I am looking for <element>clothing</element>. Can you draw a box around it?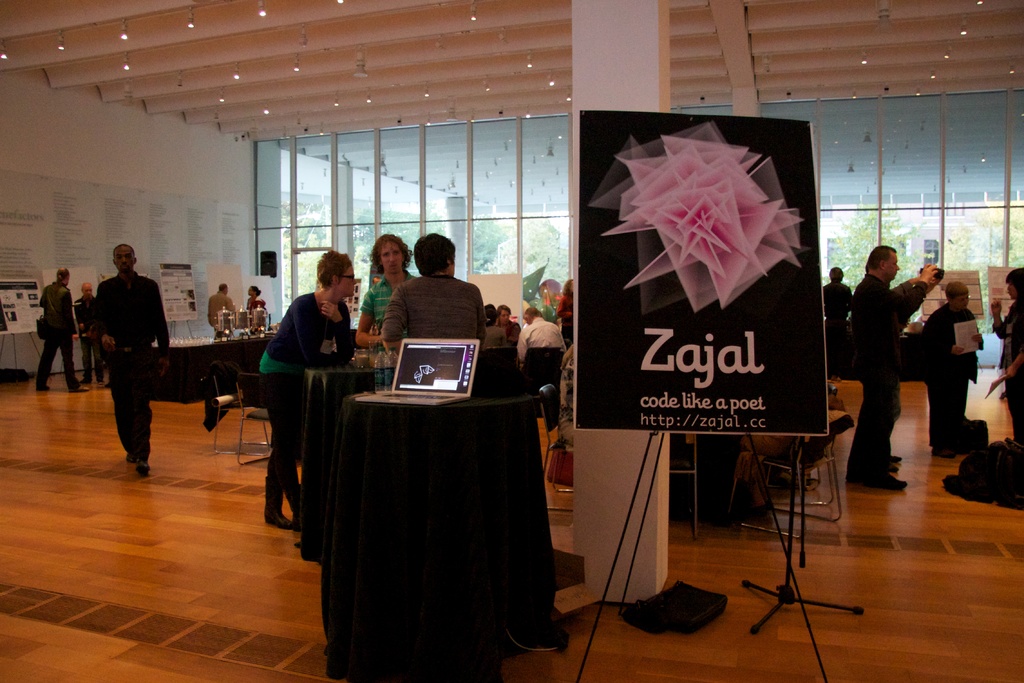
Sure, the bounding box is (80, 293, 108, 381).
